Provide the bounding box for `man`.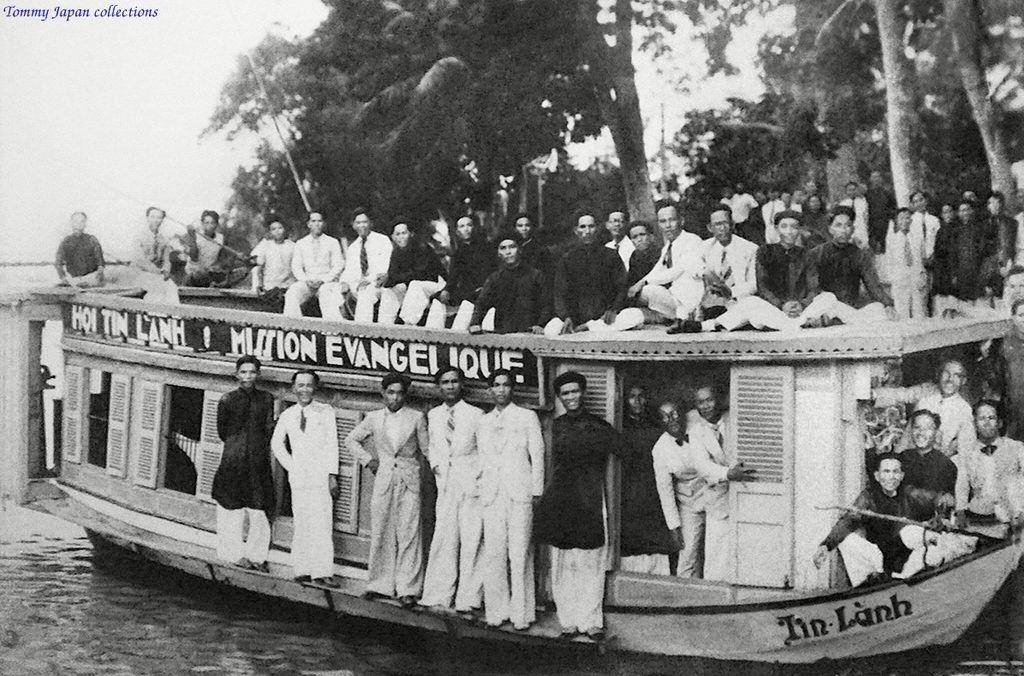
730/181/753/239.
